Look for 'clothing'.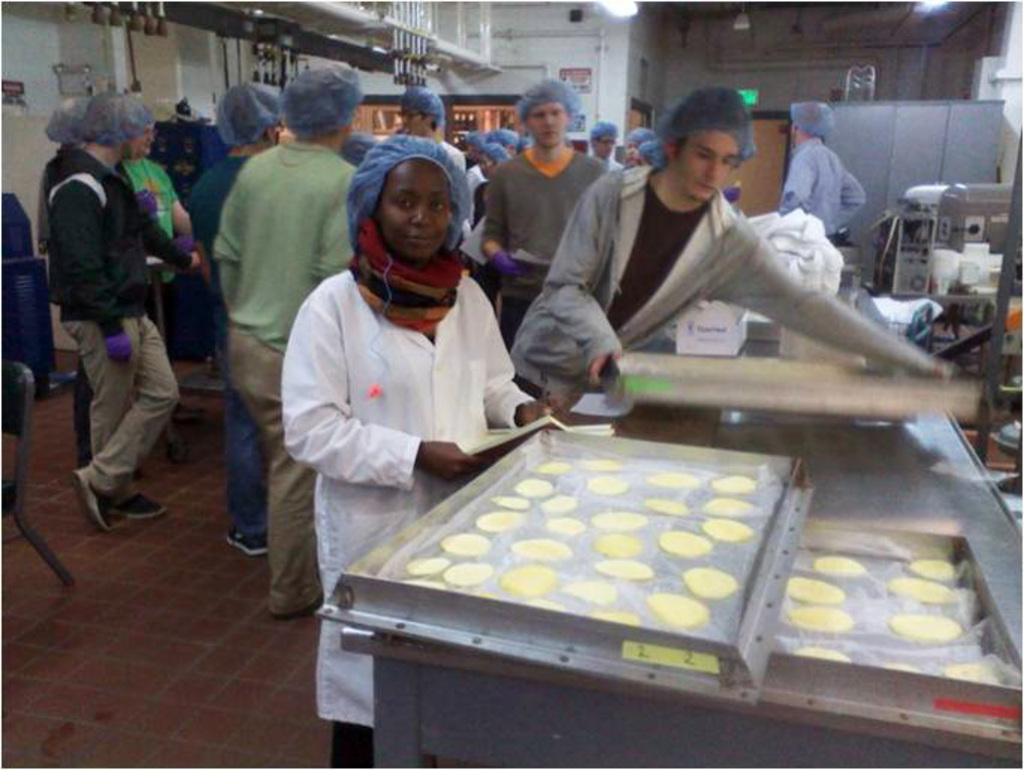
Found: (x1=124, y1=155, x2=175, y2=450).
